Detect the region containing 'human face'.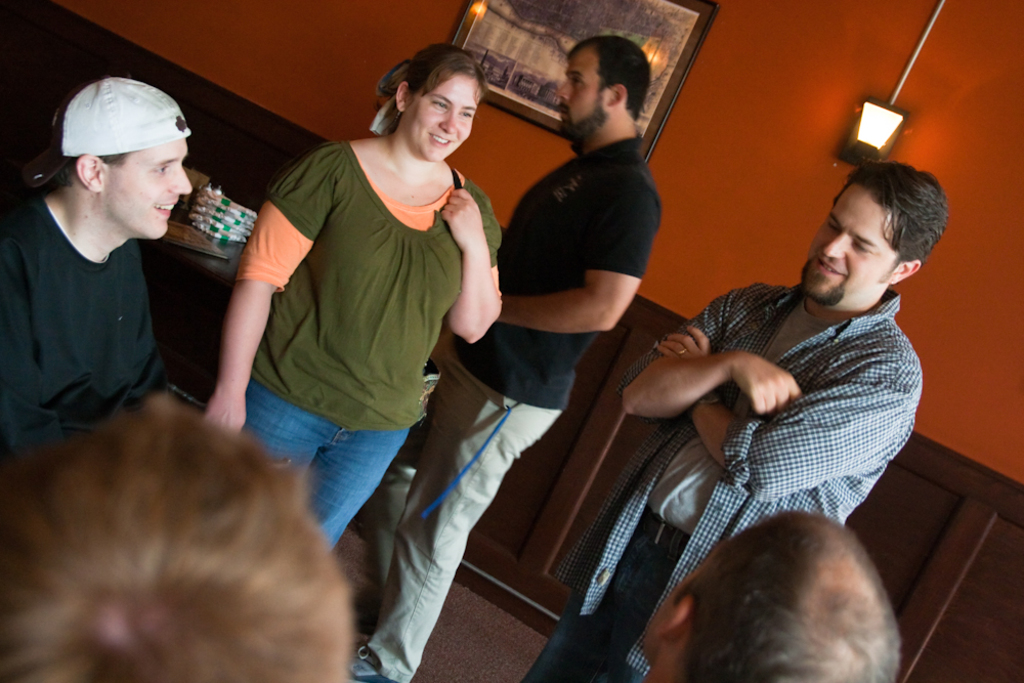
x1=557, y1=44, x2=599, y2=133.
